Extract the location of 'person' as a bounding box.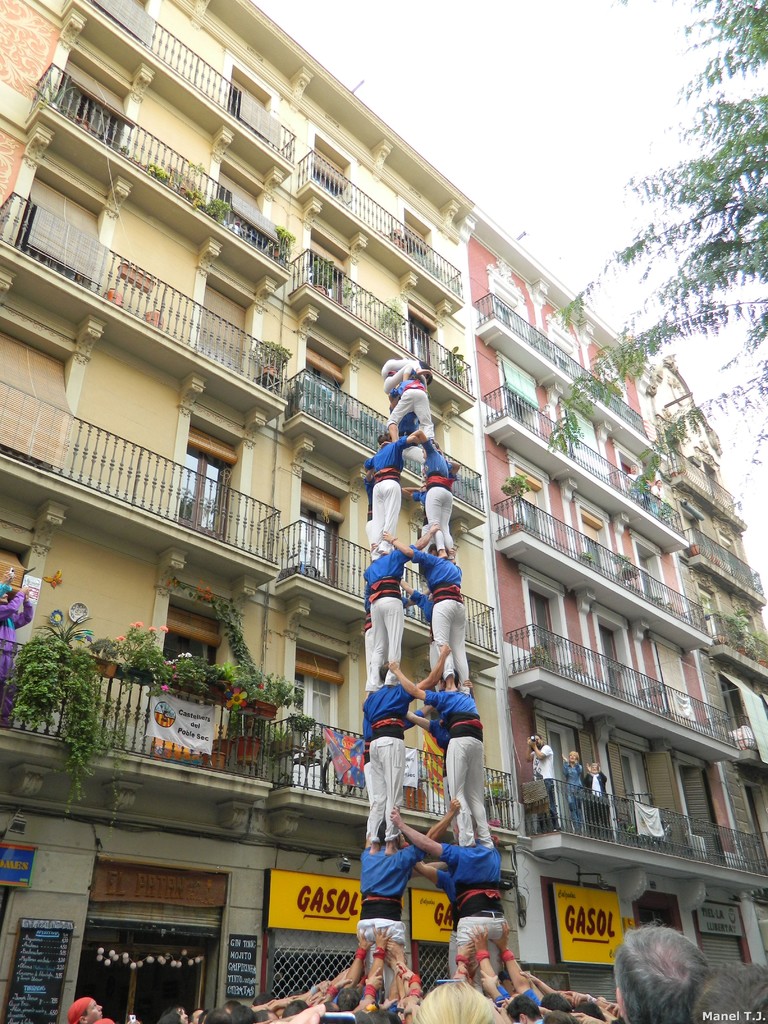
x1=387, y1=359, x2=424, y2=435.
